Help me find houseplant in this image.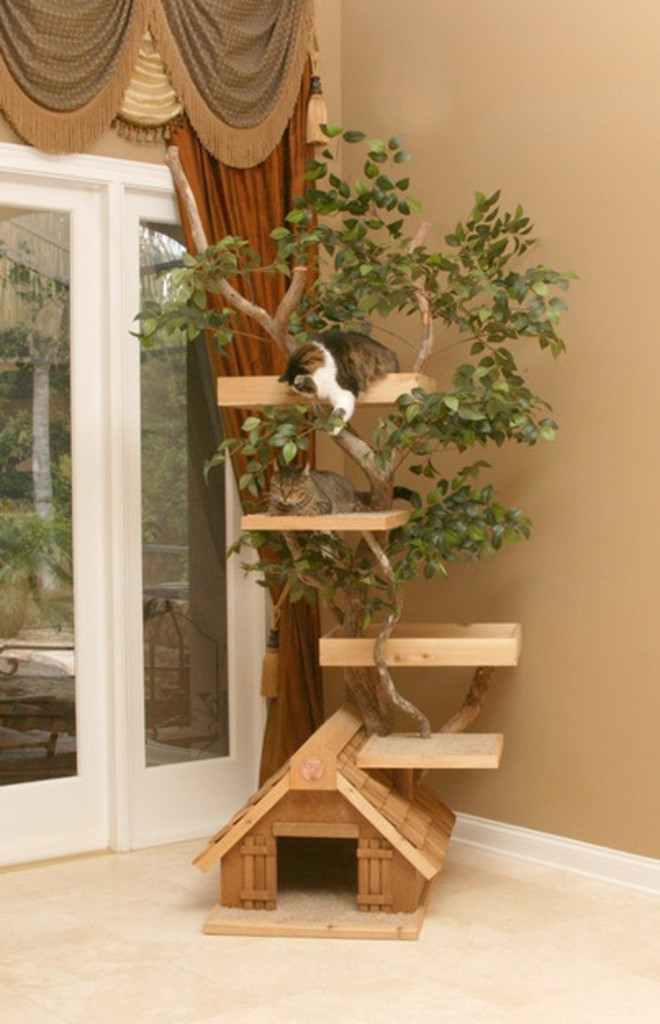
Found it: 118 113 580 798.
